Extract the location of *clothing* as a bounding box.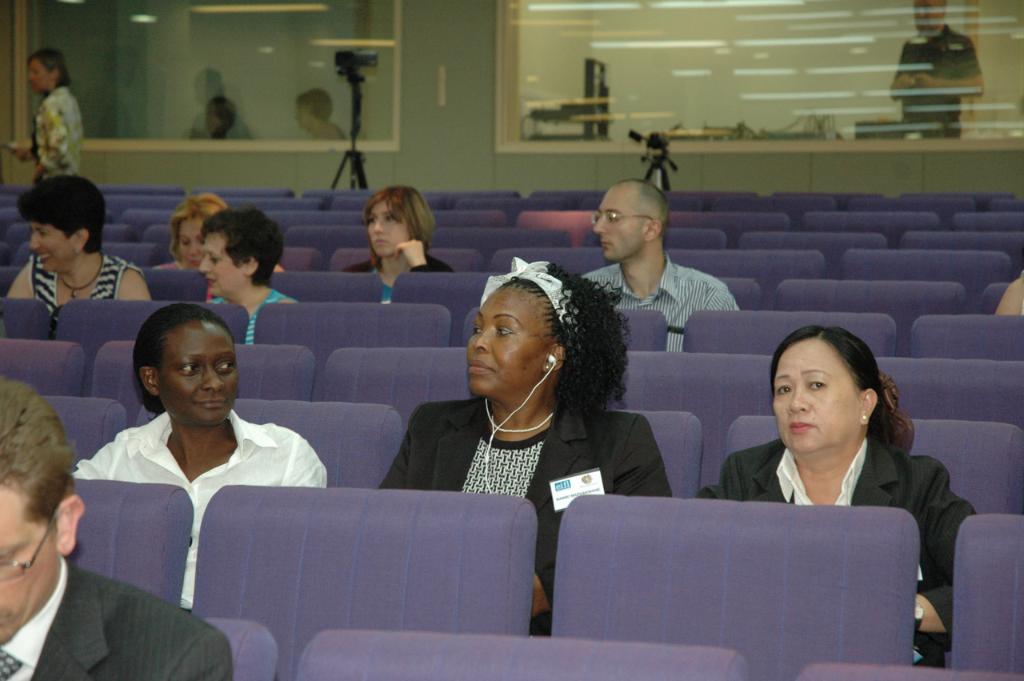
x1=30, y1=253, x2=139, y2=318.
